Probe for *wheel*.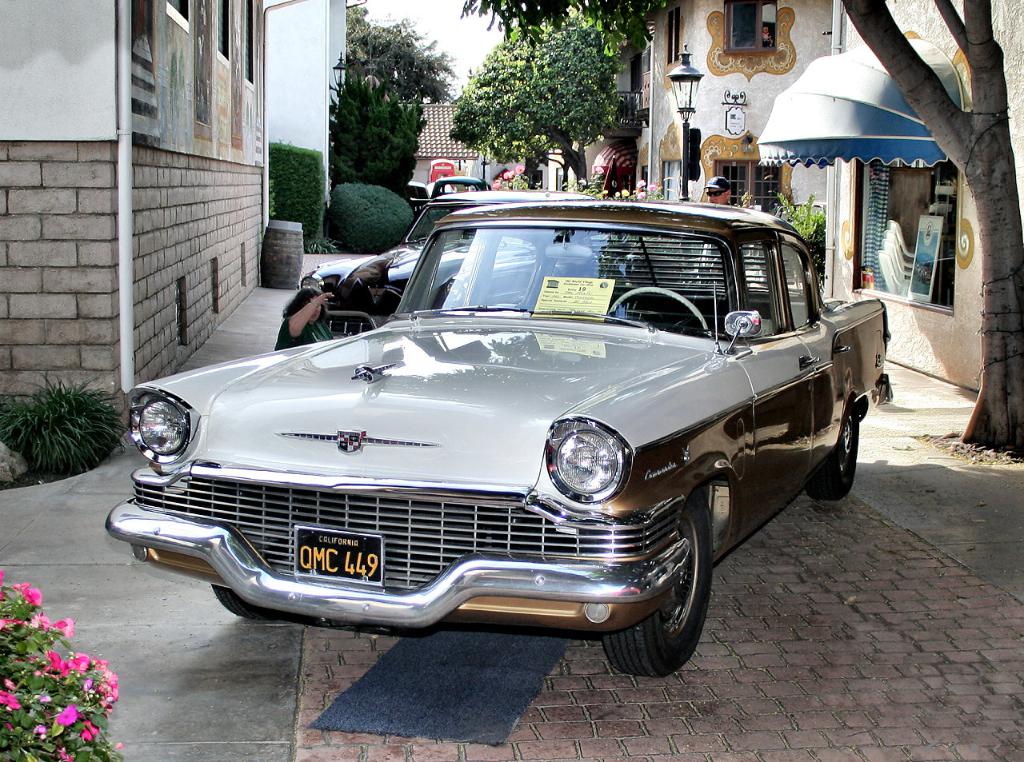
Probe result: <region>804, 391, 862, 505</region>.
